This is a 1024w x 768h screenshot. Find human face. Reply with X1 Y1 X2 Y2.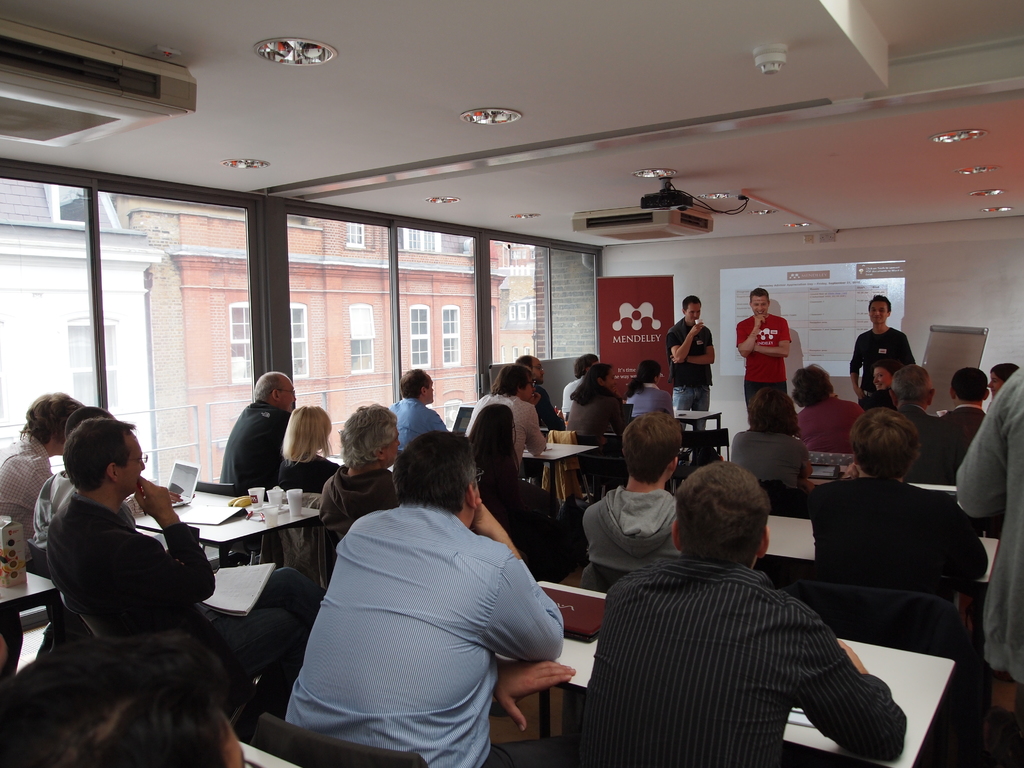
604 367 614 388.
